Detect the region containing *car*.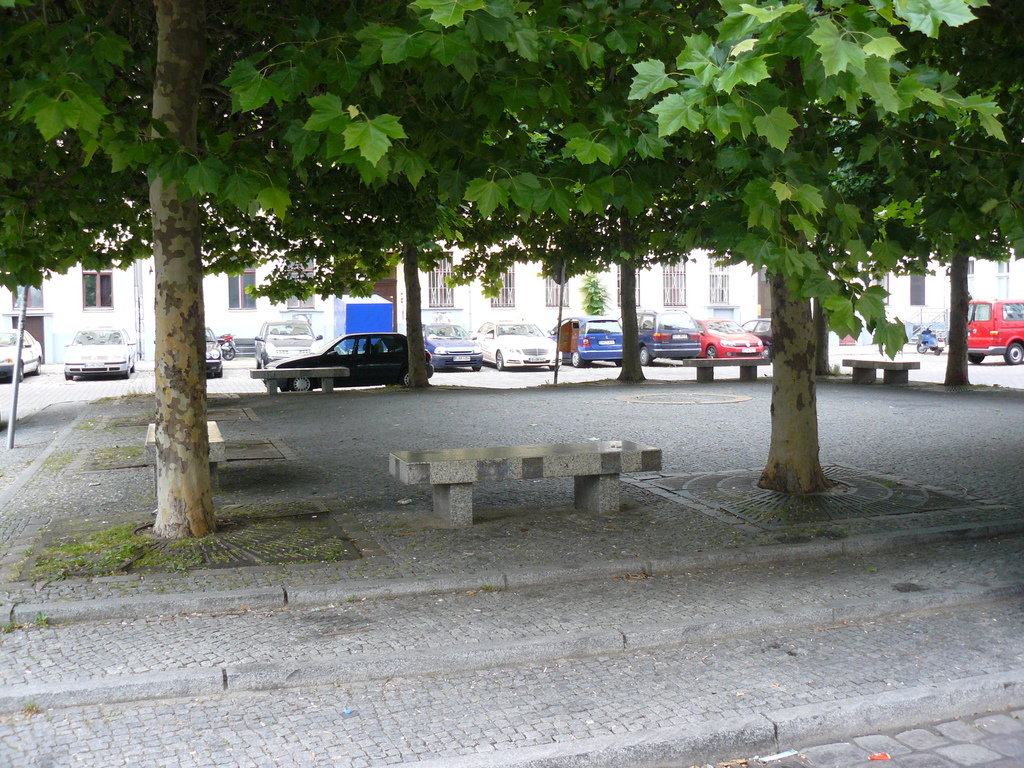
l=265, t=332, r=437, b=390.
